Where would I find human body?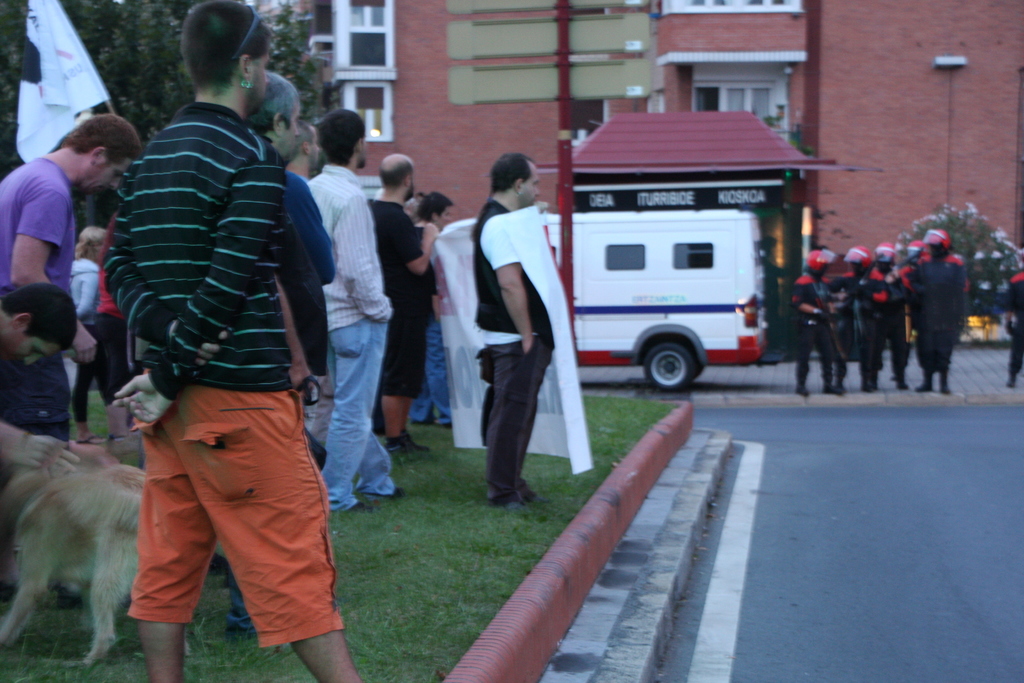
At [left=449, top=144, right=573, bottom=512].
